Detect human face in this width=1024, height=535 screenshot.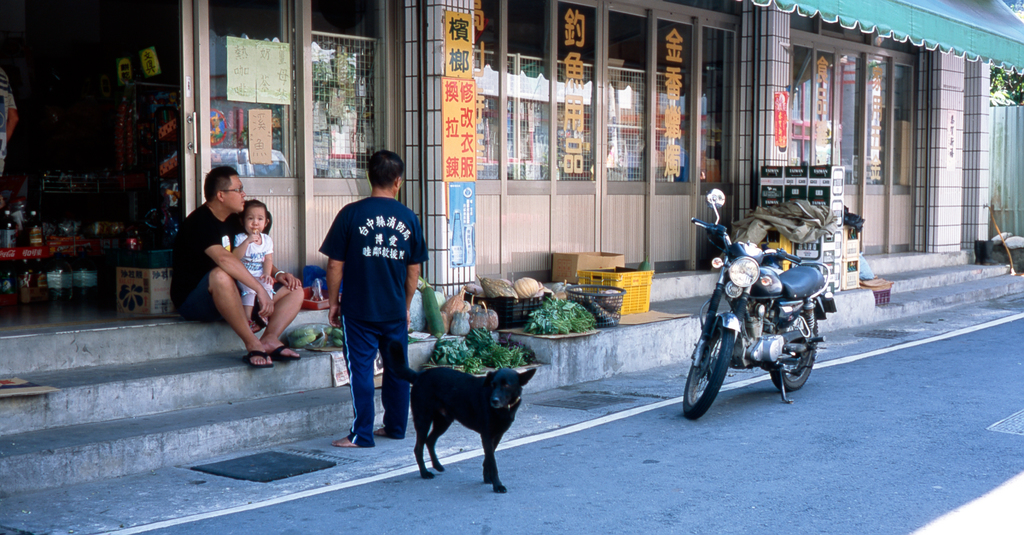
Detection: locate(221, 177, 246, 210).
